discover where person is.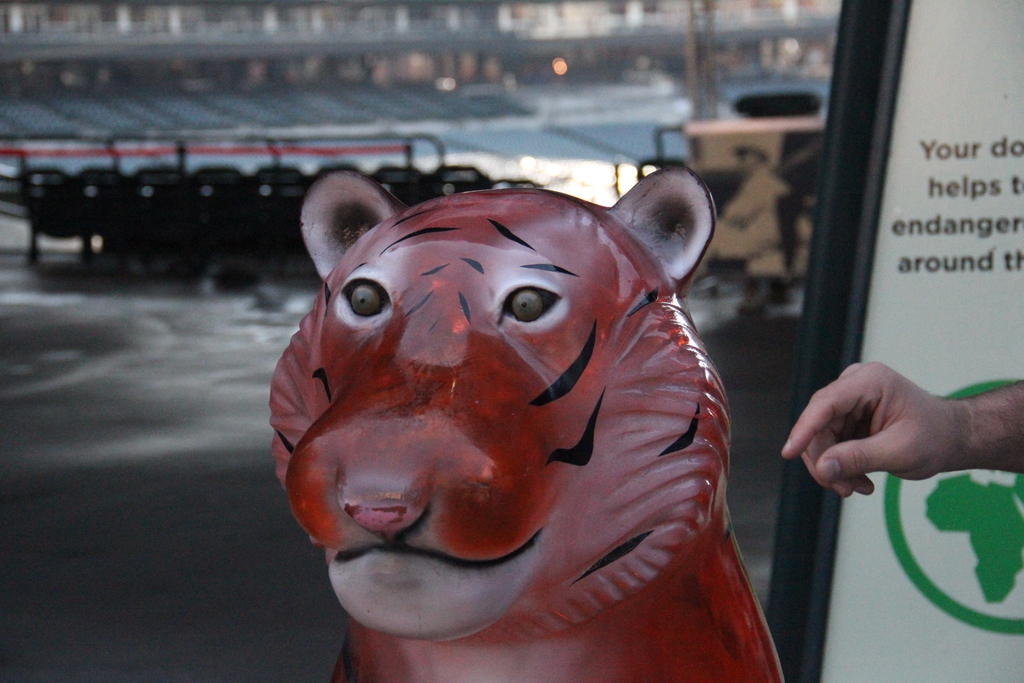
Discovered at bbox(783, 357, 1023, 498).
